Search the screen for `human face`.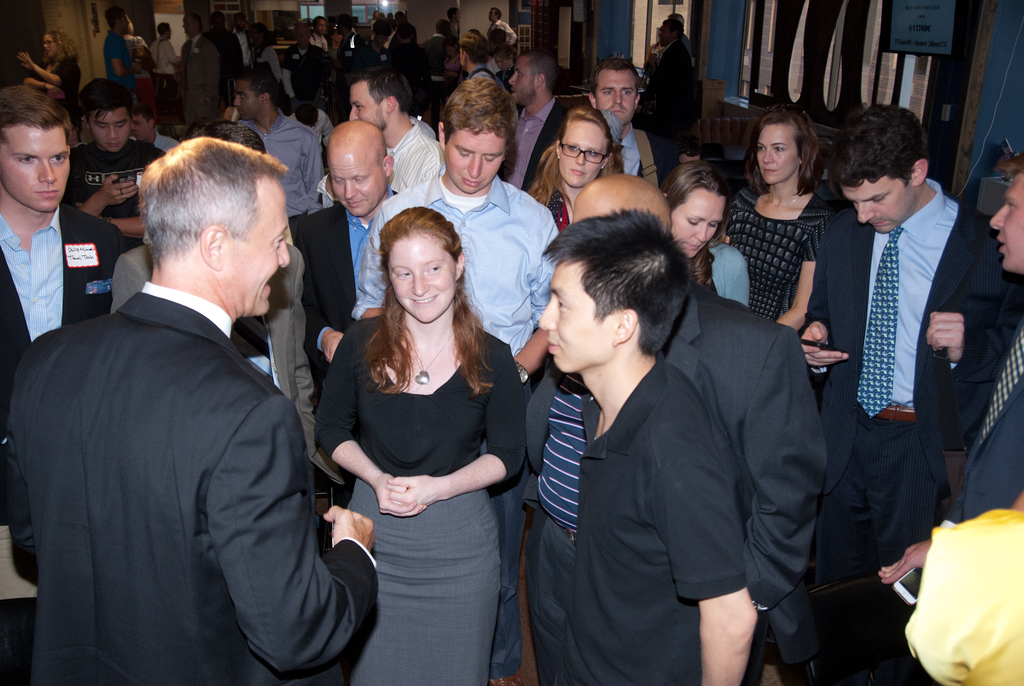
Found at l=334, t=148, r=384, b=209.
